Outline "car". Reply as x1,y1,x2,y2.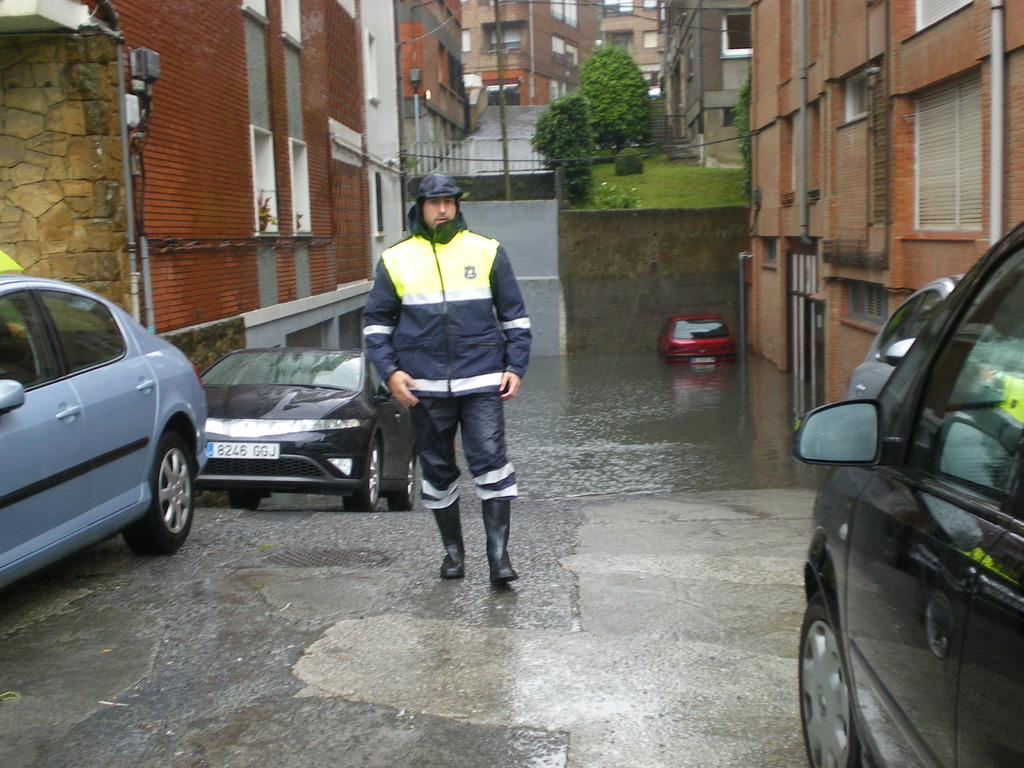
847,276,1005,483.
